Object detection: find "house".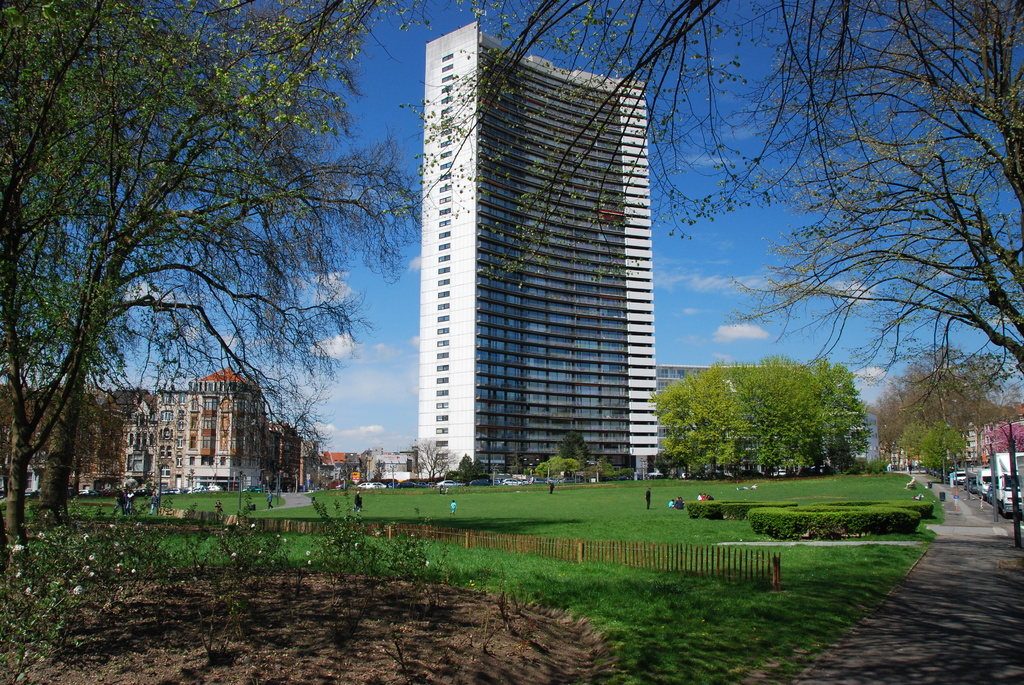
(left=151, top=388, right=185, bottom=492).
